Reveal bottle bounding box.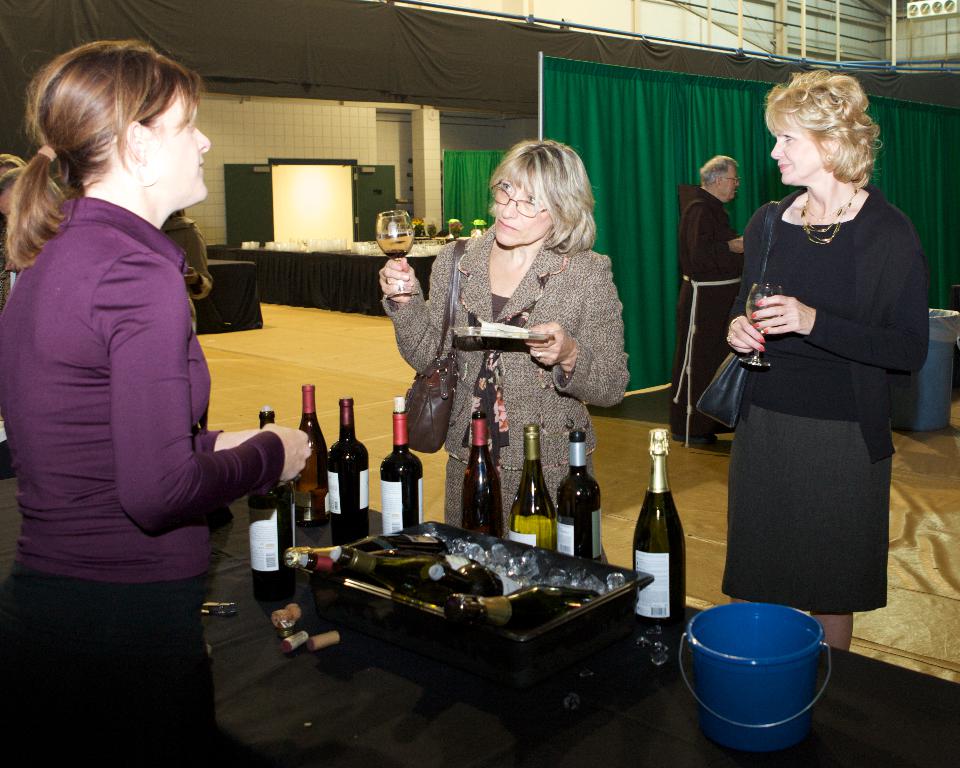
Revealed: box=[295, 384, 325, 532].
